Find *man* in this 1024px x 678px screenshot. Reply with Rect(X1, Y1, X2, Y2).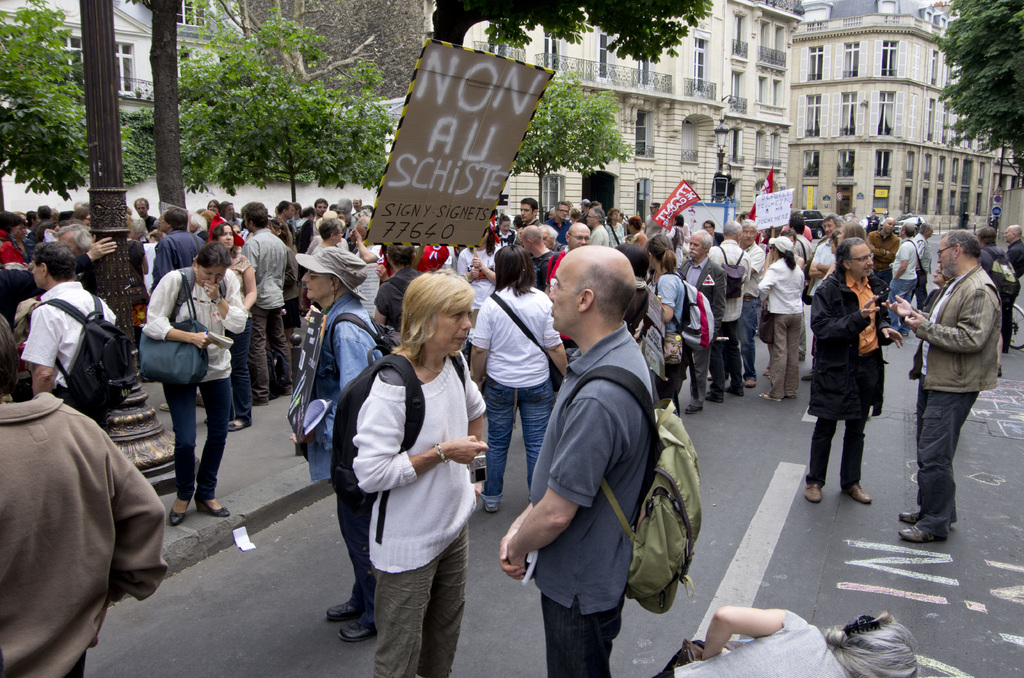
Rect(886, 218, 913, 336).
